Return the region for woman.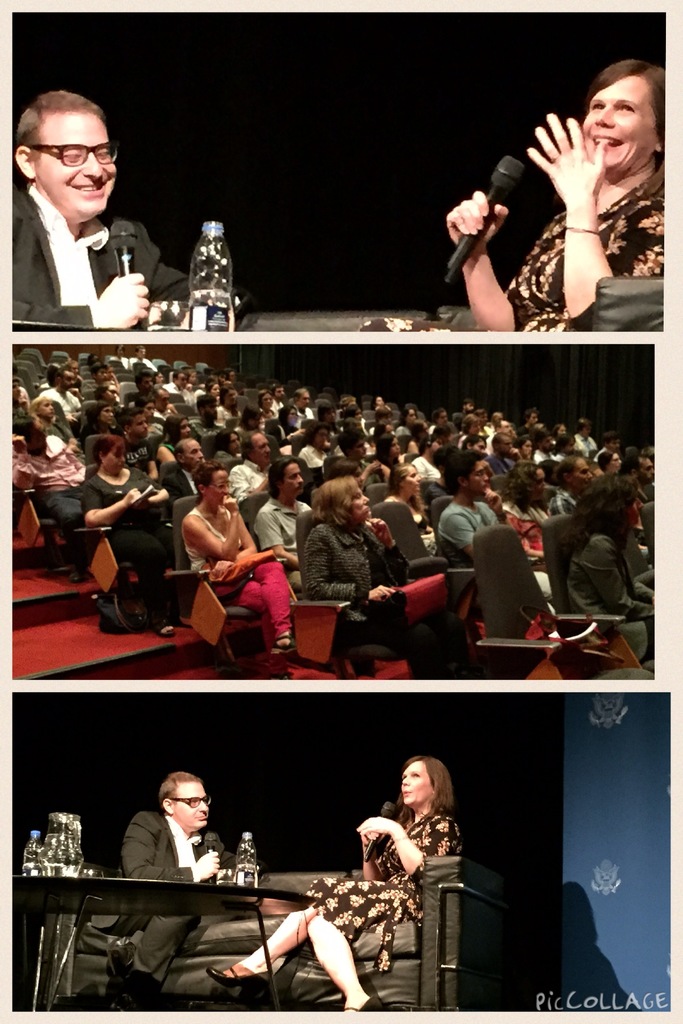
<box>76,402,119,454</box>.
